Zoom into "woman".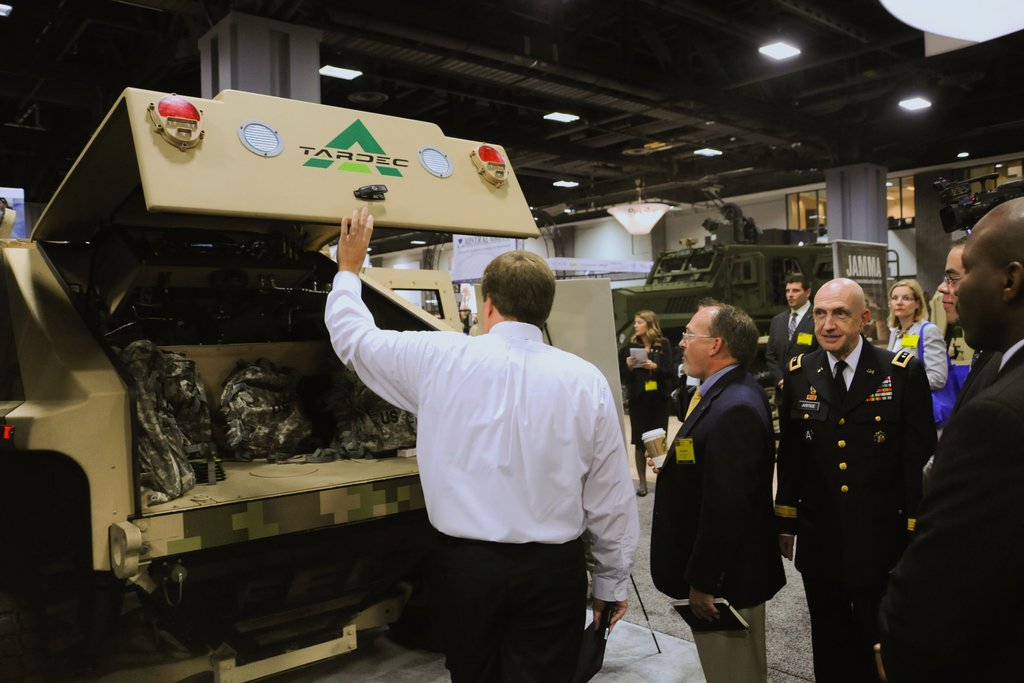
Zoom target: [883,279,947,397].
